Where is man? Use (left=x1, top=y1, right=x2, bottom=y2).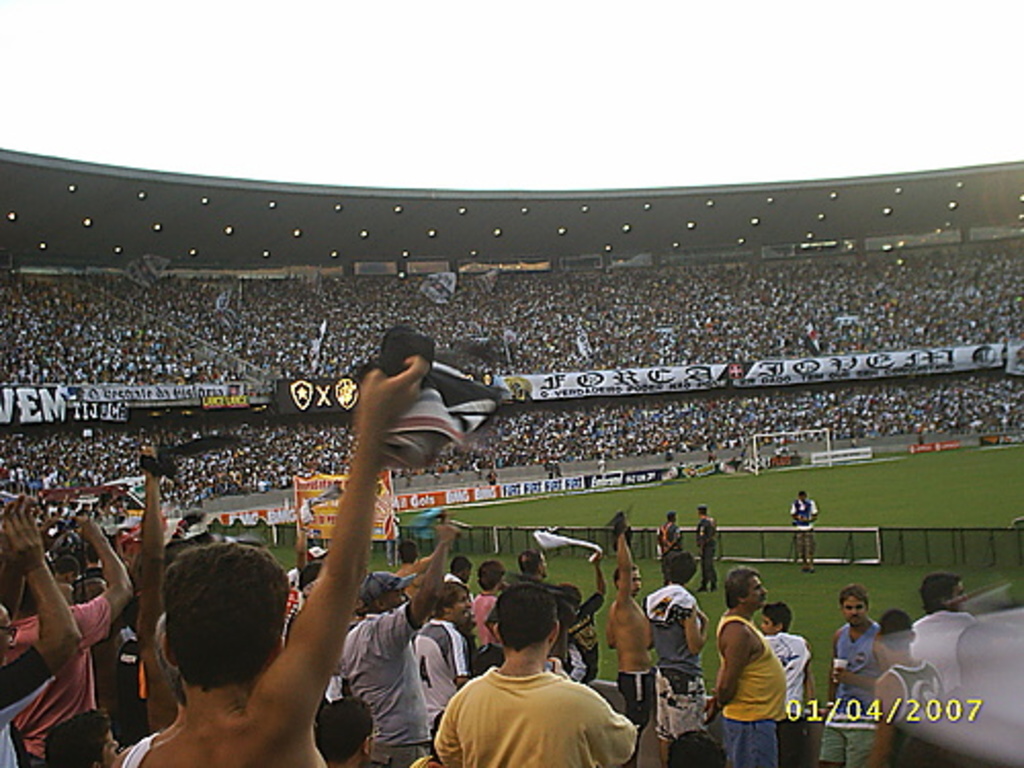
(left=604, top=520, right=655, bottom=733).
